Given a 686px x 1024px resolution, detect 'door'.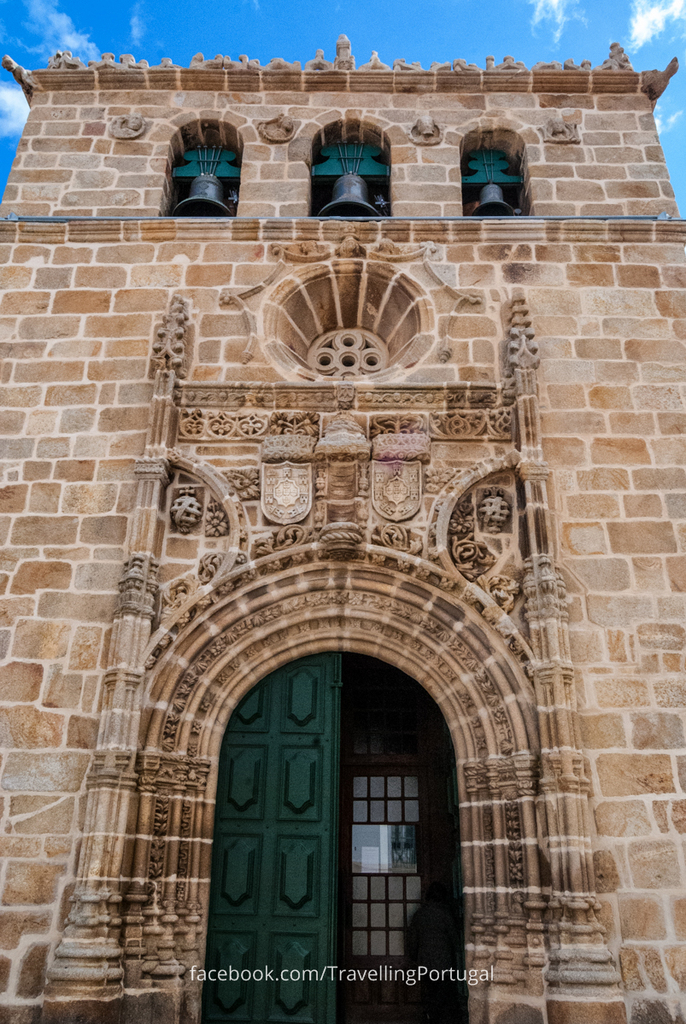
[202, 640, 439, 1009].
